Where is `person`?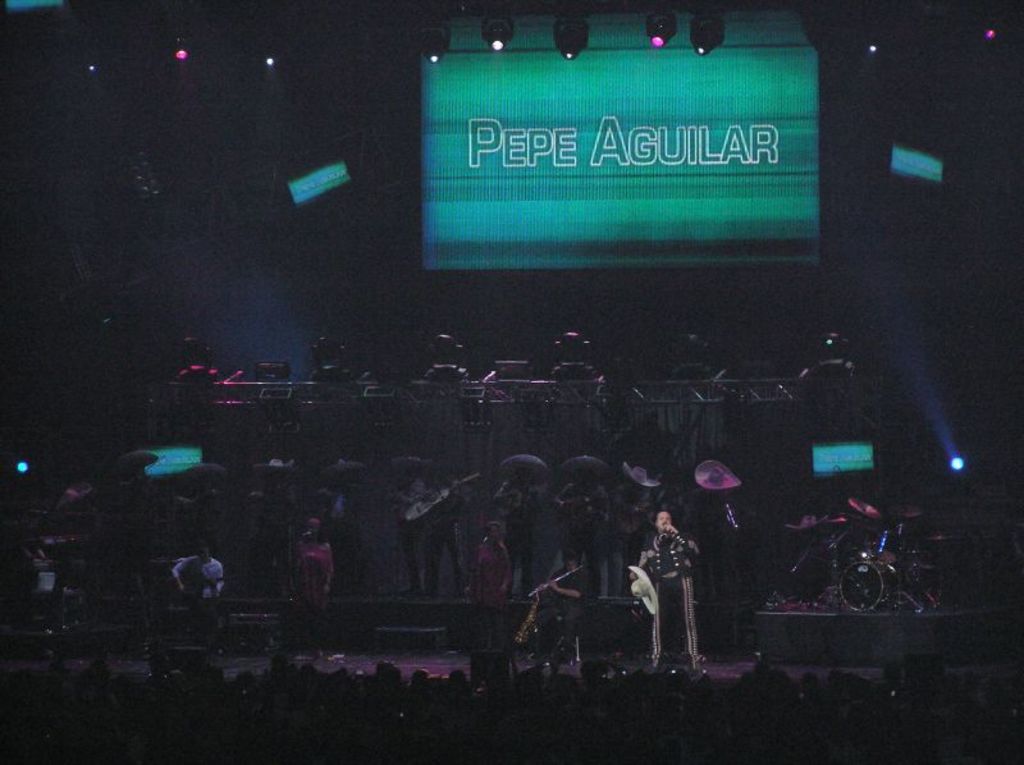
<box>297,516,335,640</box>.
